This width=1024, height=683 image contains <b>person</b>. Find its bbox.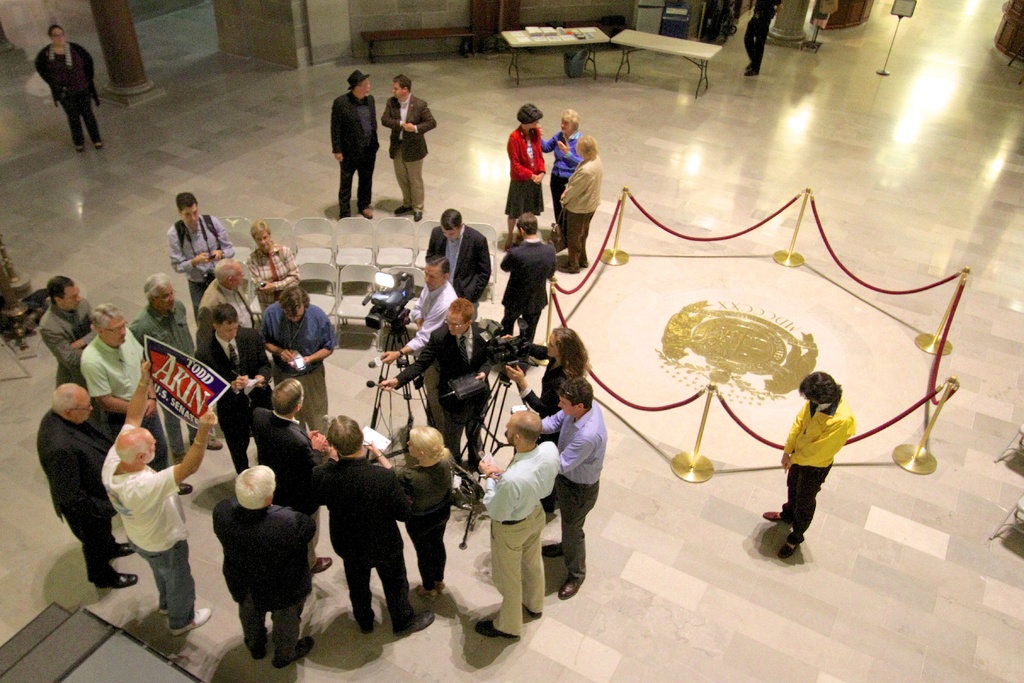
bbox=(507, 103, 544, 247).
